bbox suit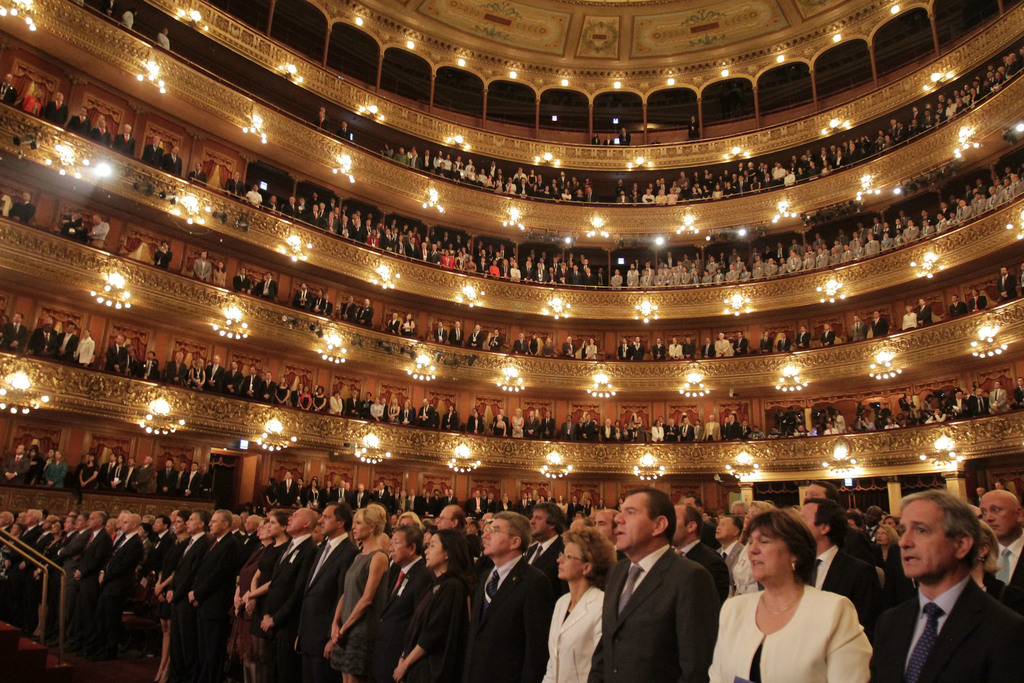
x1=1012 y1=385 x2=1023 y2=404
